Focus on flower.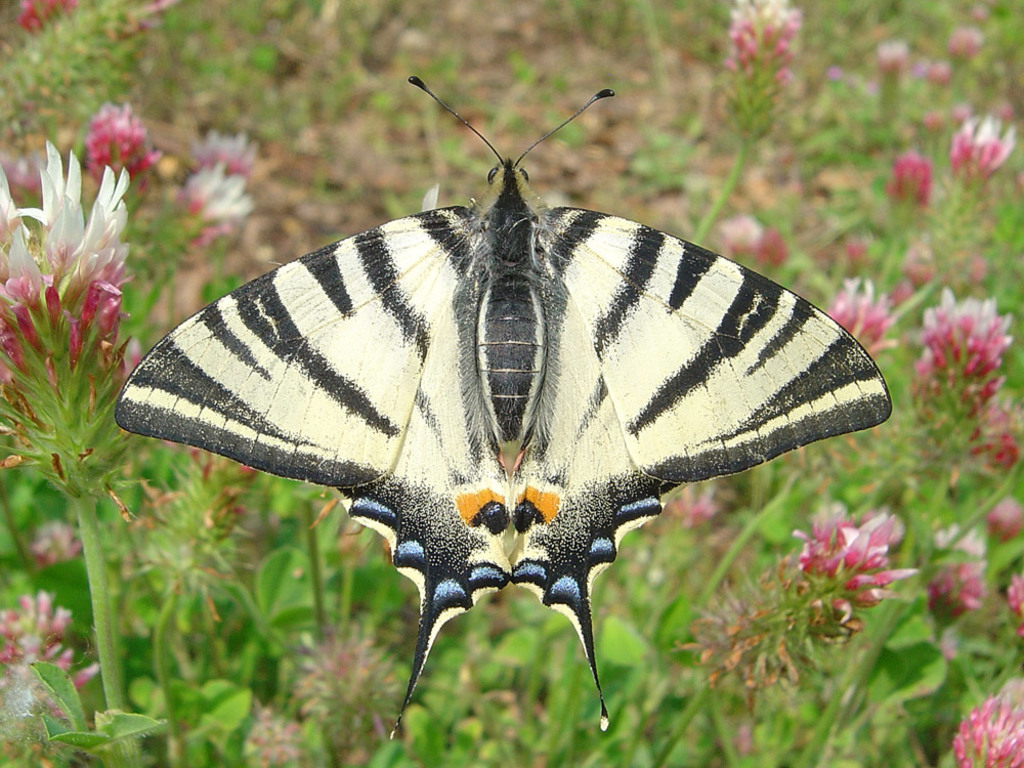
Focused at rect(824, 275, 902, 360).
